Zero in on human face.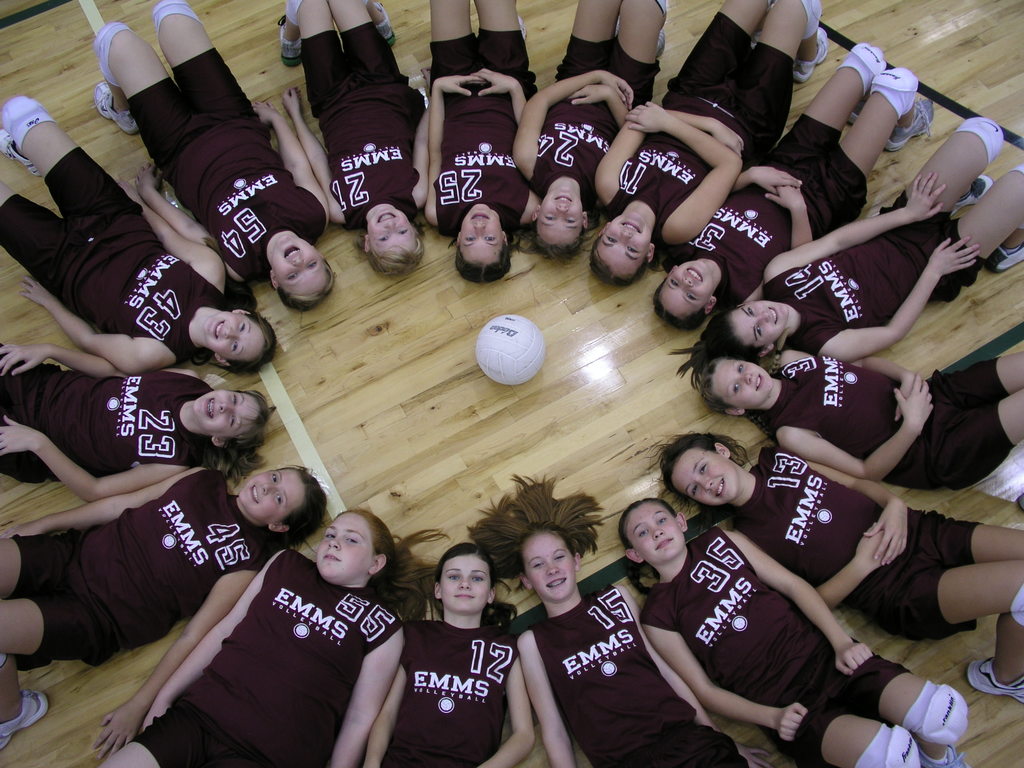
Zeroed in: box=[200, 311, 264, 362].
